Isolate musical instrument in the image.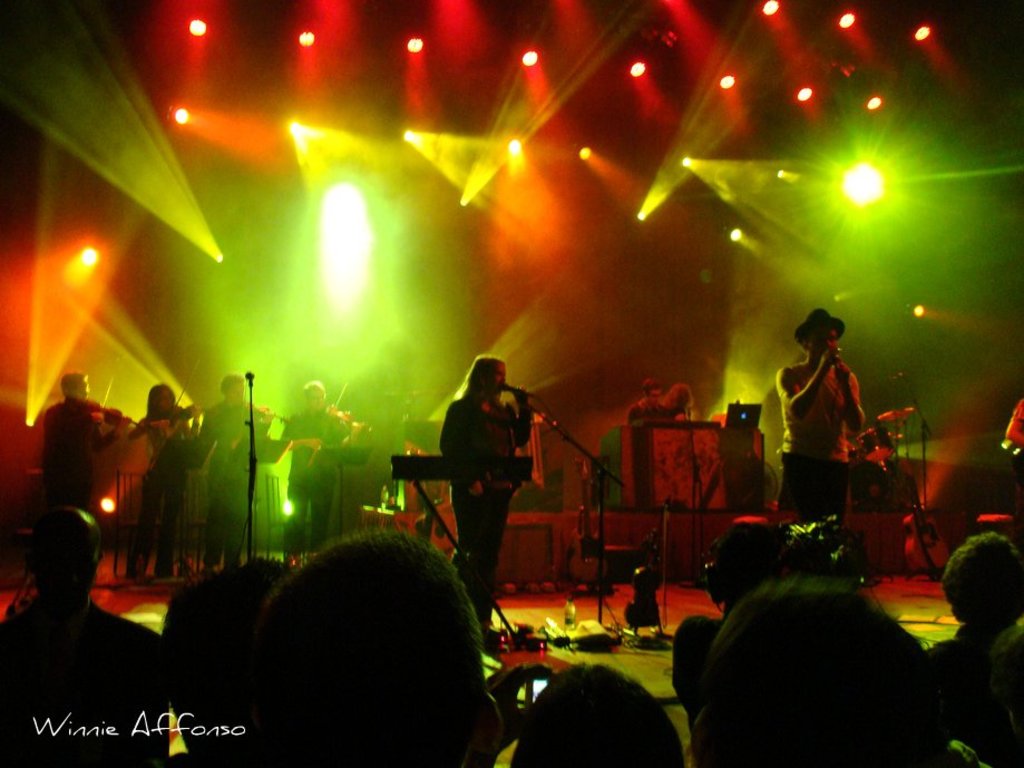
Isolated region: region(228, 392, 299, 474).
